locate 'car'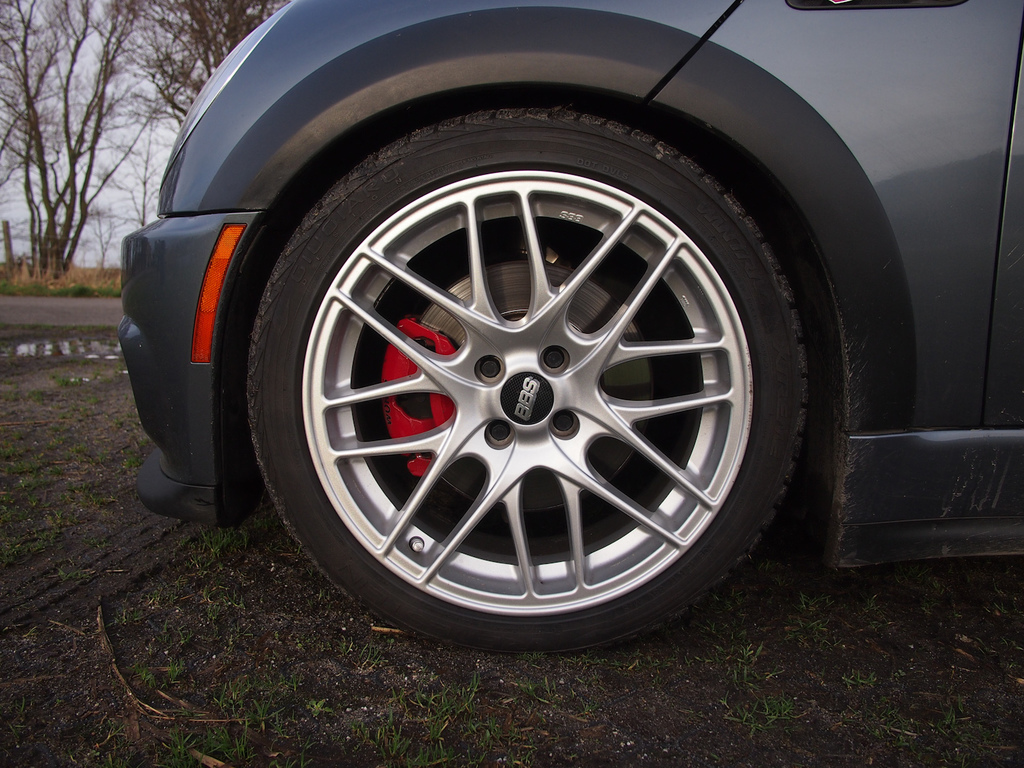
117 0 1023 656
